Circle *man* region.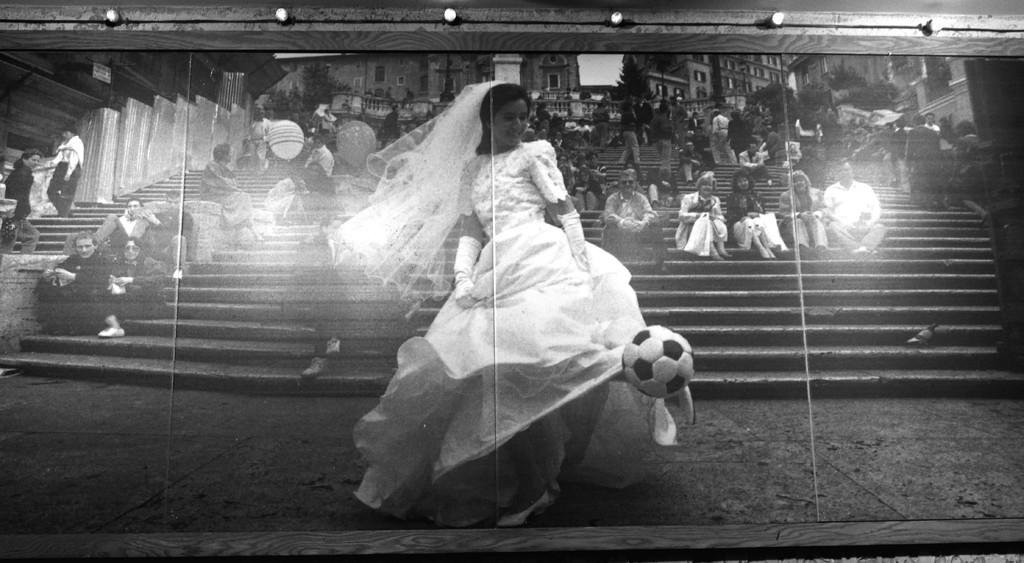
Region: x1=247, y1=104, x2=271, y2=174.
